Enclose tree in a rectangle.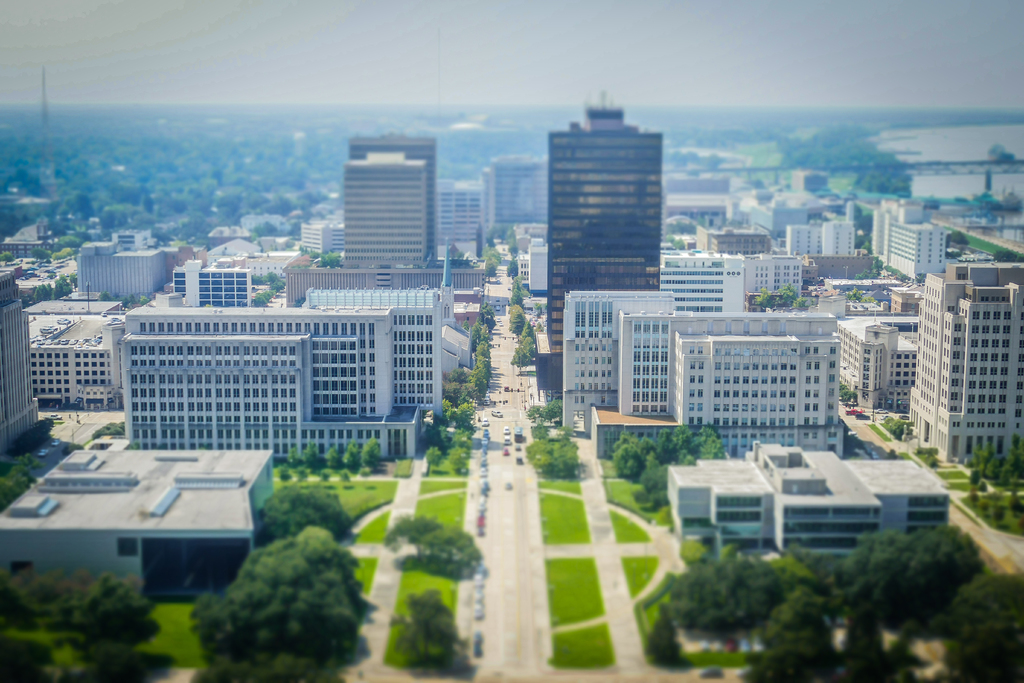
rect(392, 593, 468, 675).
